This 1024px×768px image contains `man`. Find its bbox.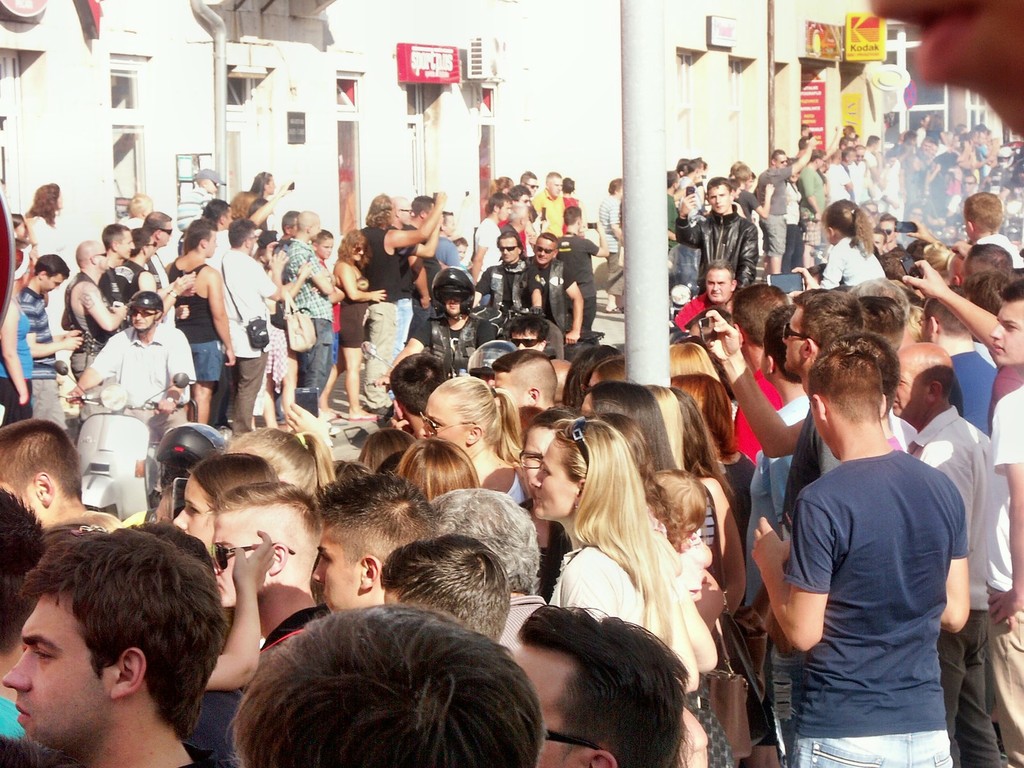
(163, 211, 241, 433).
